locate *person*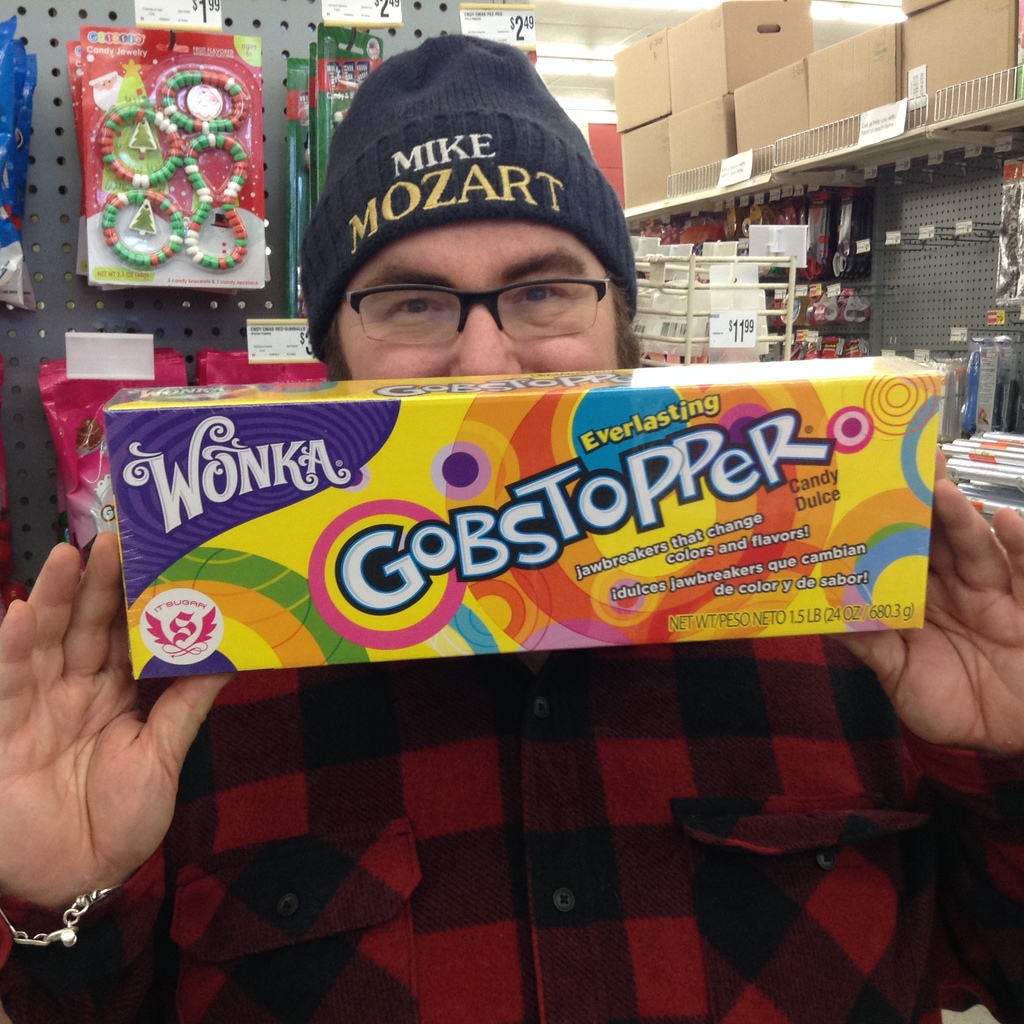
Rect(0, 28, 1023, 1023)
